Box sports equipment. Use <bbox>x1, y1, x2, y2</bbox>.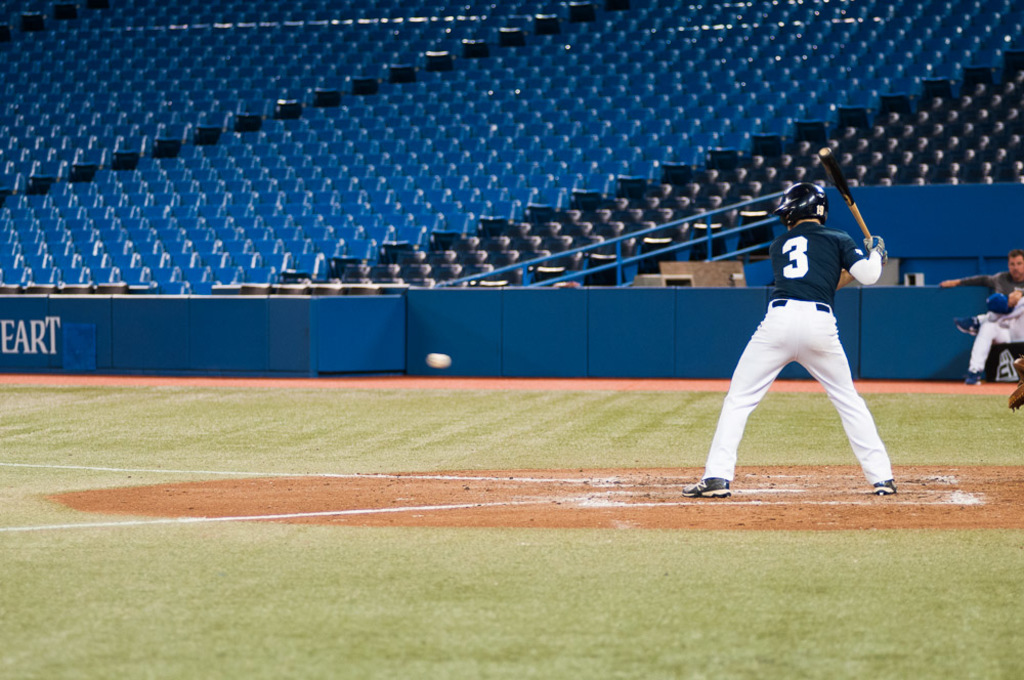
<bbox>821, 147, 871, 238</bbox>.
